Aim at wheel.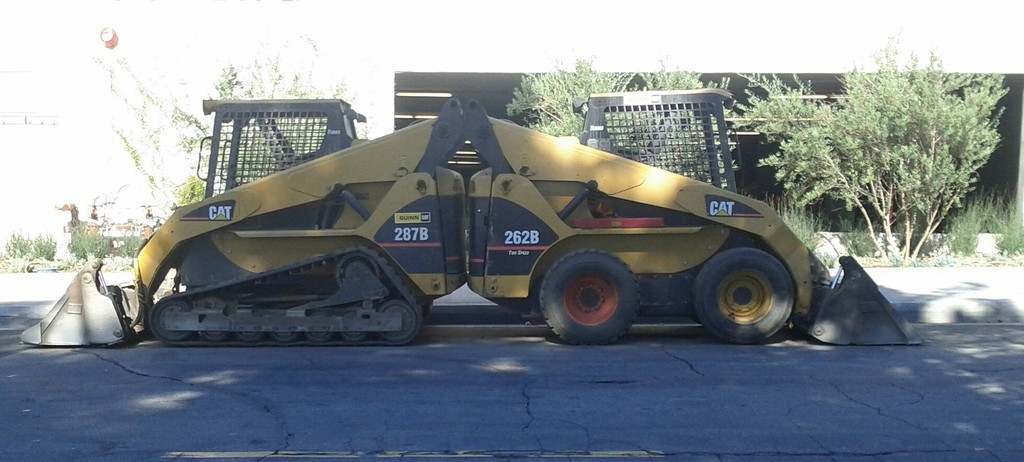
Aimed at pyautogui.locateOnScreen(308, 330, 332, 343).
